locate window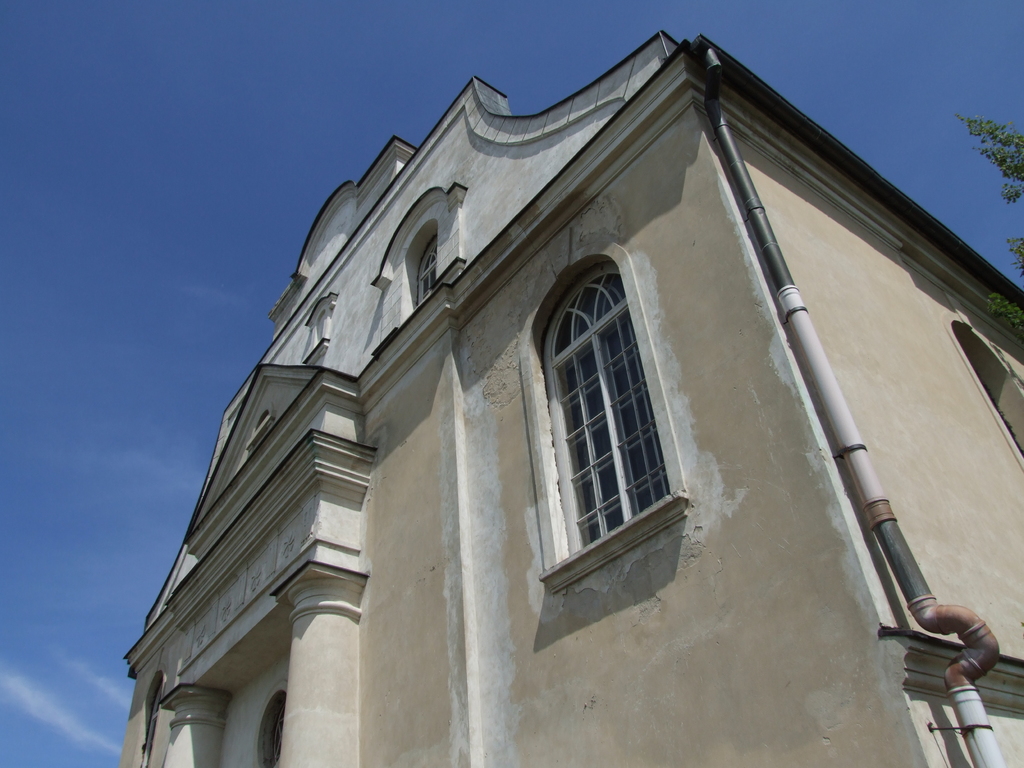
943:317:1023:471
